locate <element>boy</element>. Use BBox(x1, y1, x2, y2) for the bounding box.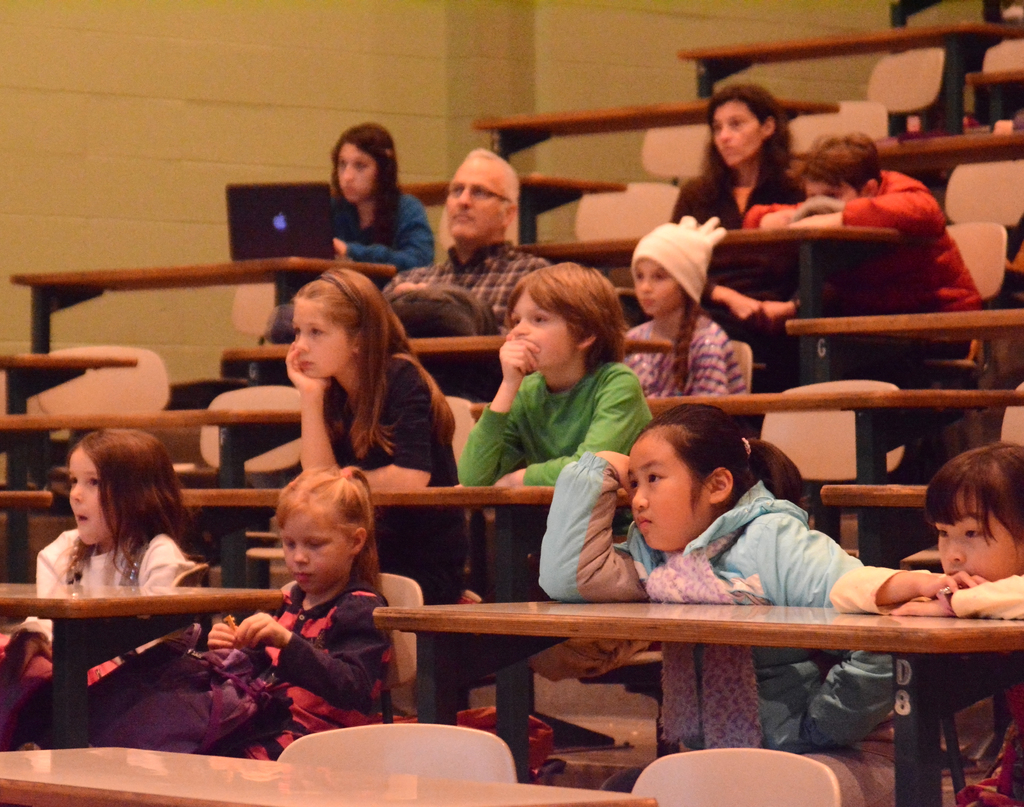
BBox(742, 130, 984, 451).
